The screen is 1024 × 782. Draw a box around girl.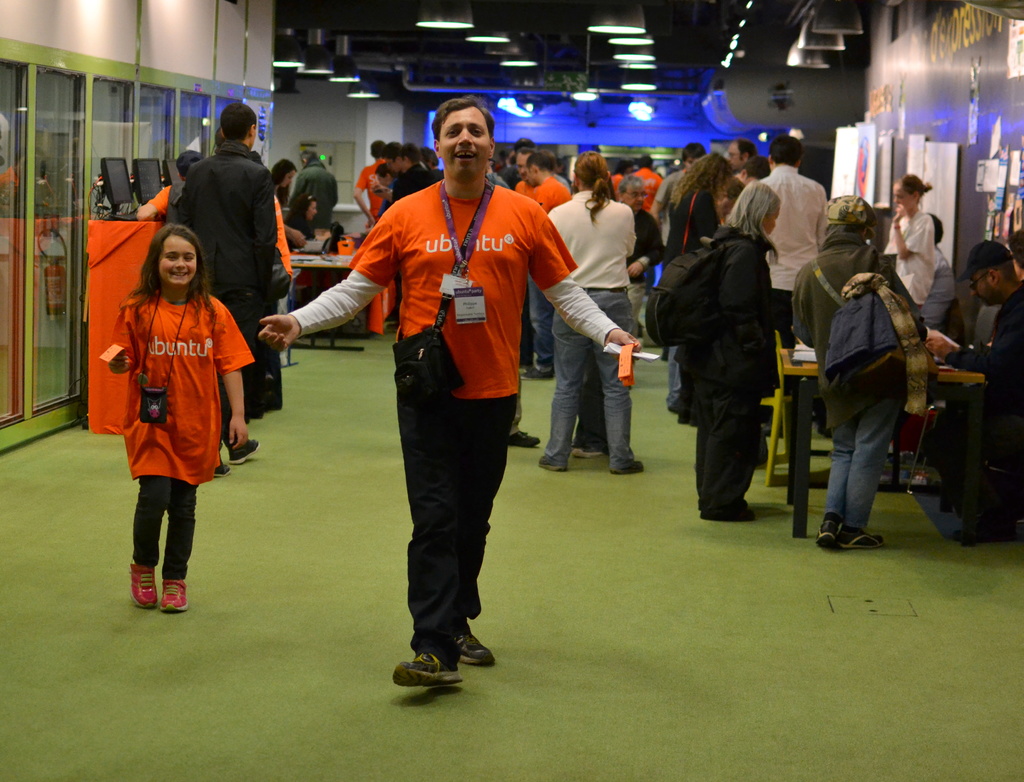
x1=890, y1=175, x2=940, y2=315.
